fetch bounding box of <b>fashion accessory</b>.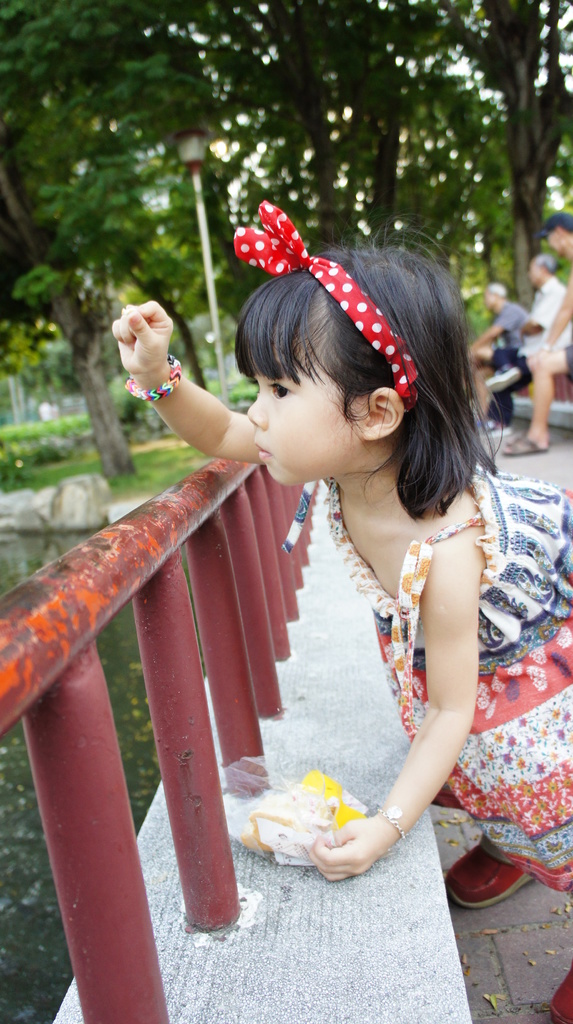
Bbox: crop(123, 355, 186, 405).
